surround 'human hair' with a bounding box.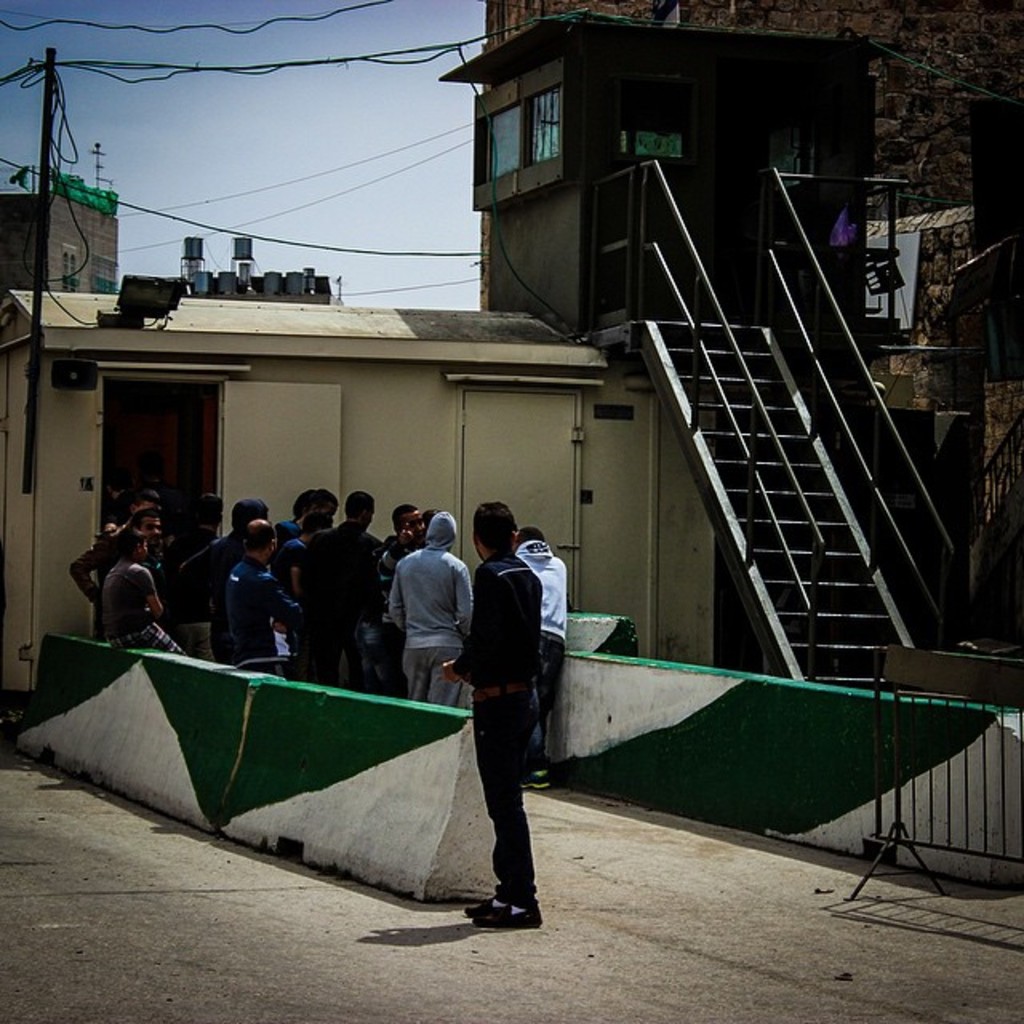
(left=115, top=486, right=154, bottom=525).
